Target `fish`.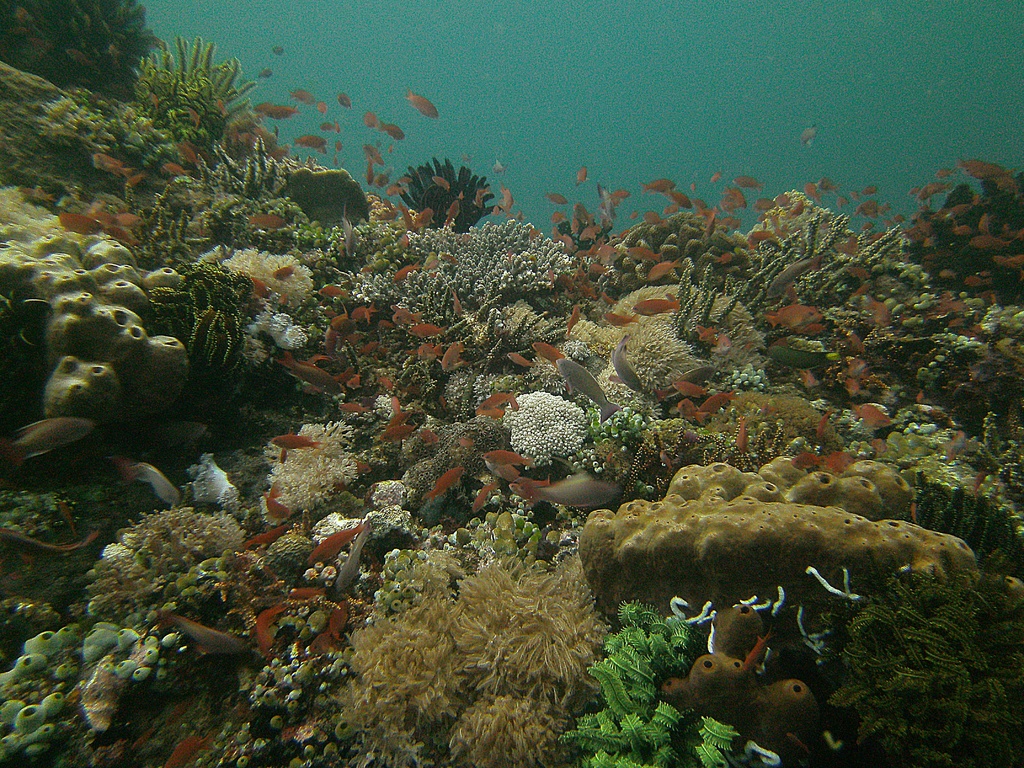
Target region: l=386, t=301, r=423, b=325.
